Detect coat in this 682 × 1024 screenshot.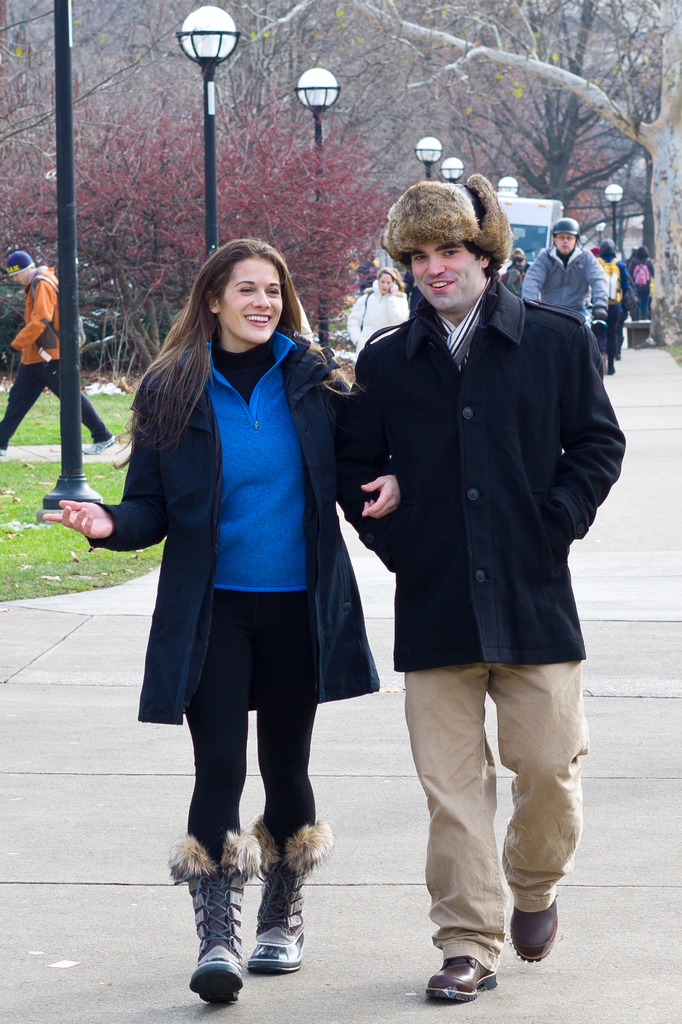
Detection: bbox=(86, 338, 380, 724).
